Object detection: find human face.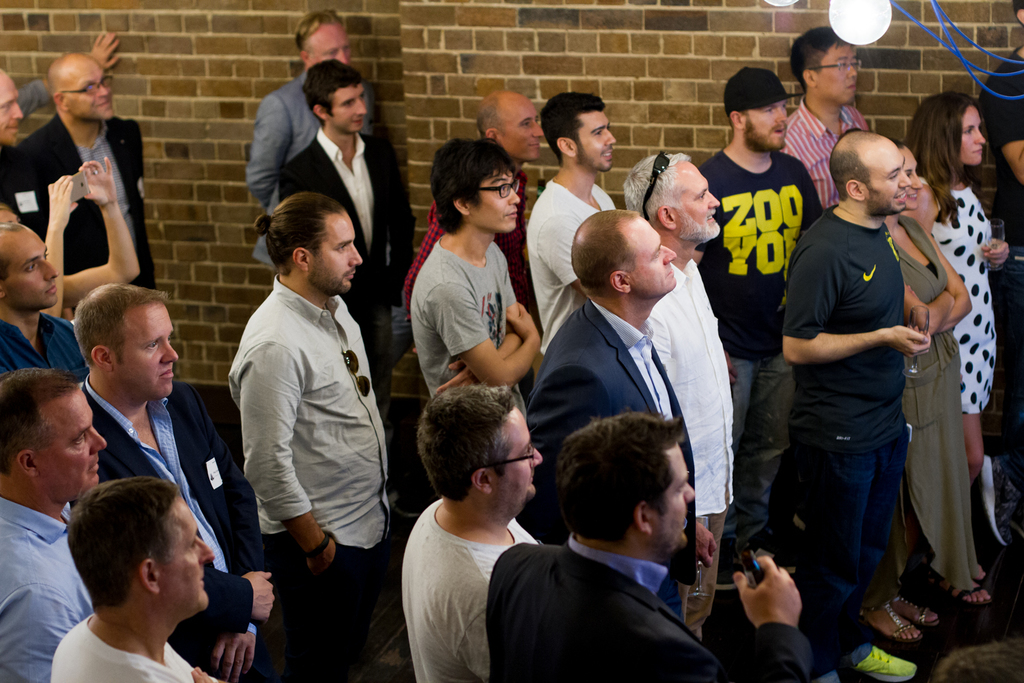
<box>111,298,175,403</box>.
